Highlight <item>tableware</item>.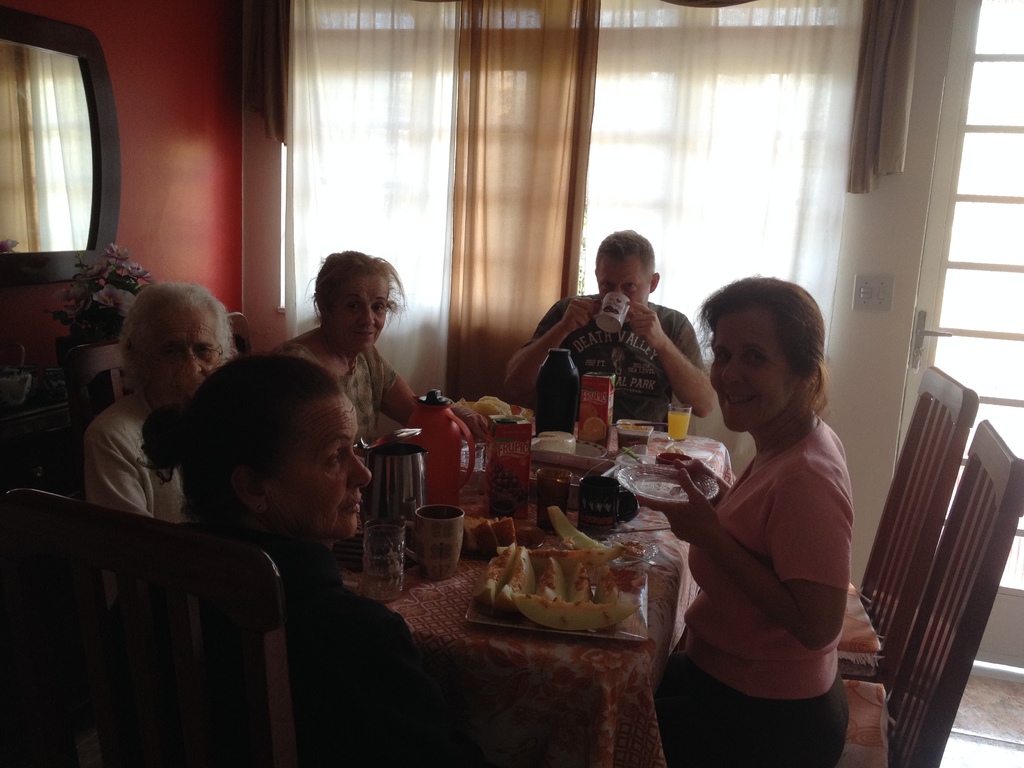
Highlighted region: l=530, t=432, r=607, b=459.
